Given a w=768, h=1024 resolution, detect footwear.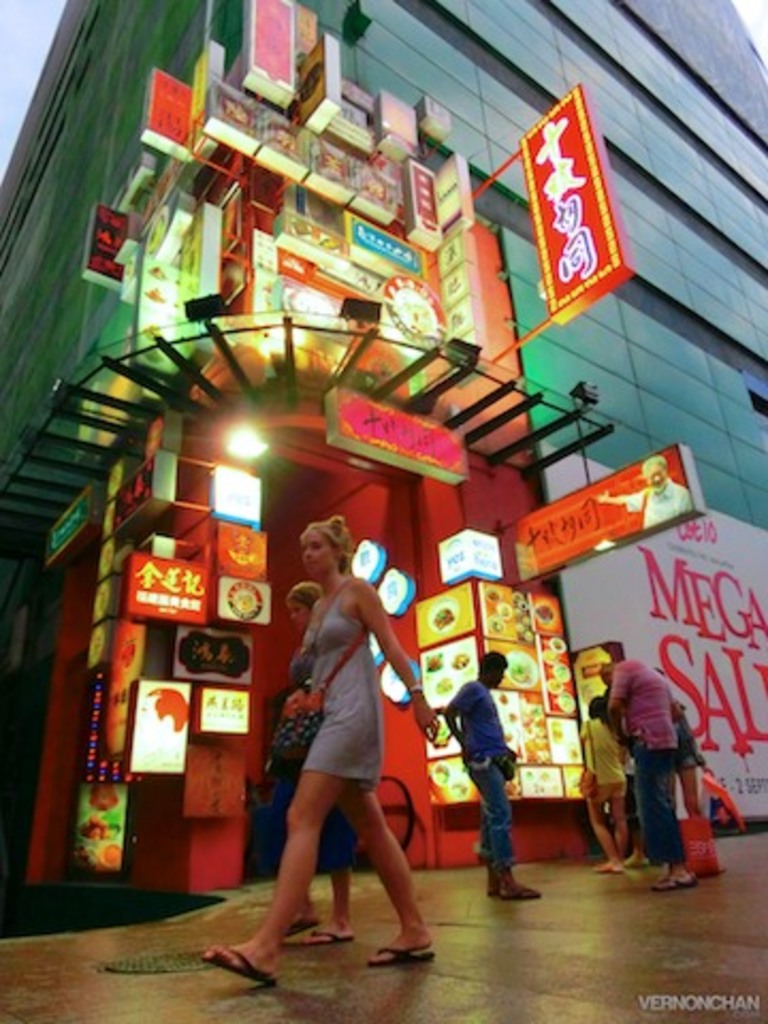
290:928:354:943.
